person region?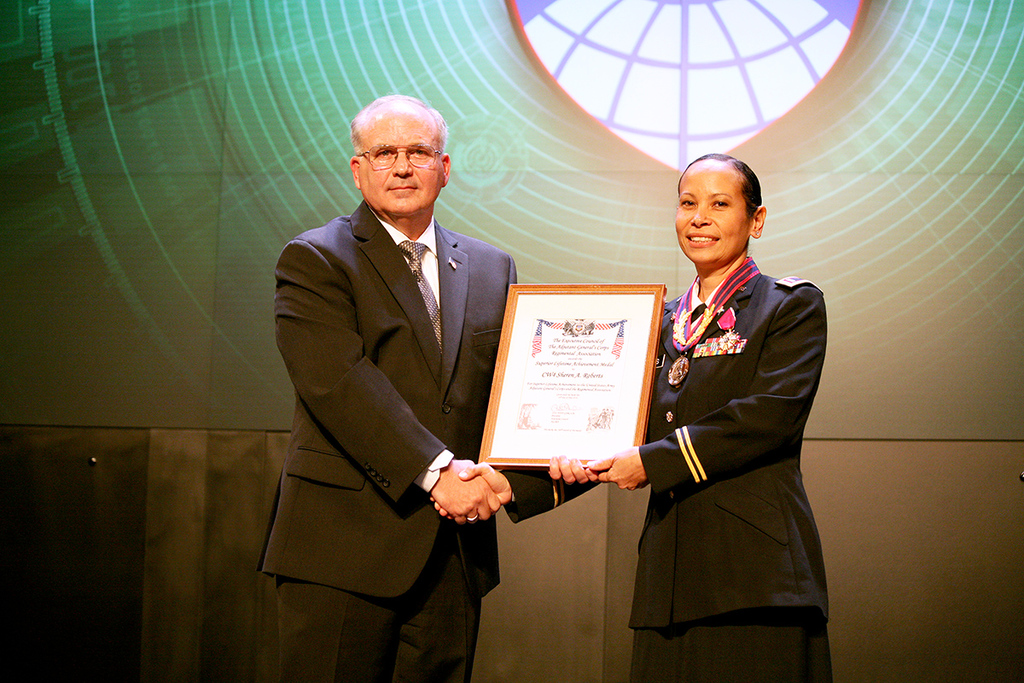
[247,89,591,682]
